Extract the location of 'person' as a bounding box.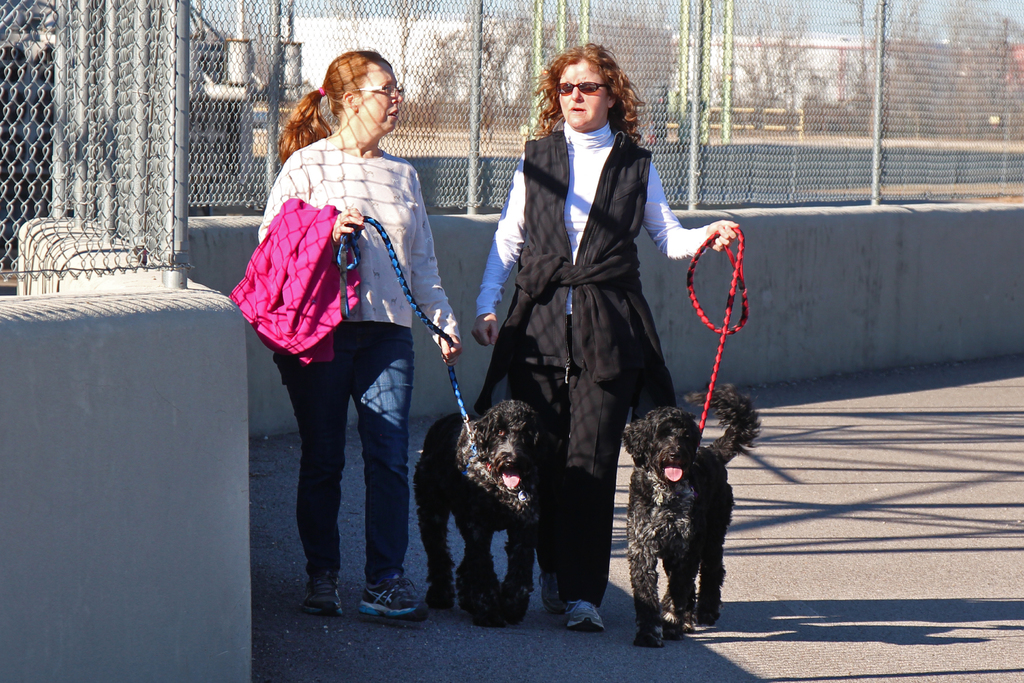
crop(245, 48, 449, 630).
